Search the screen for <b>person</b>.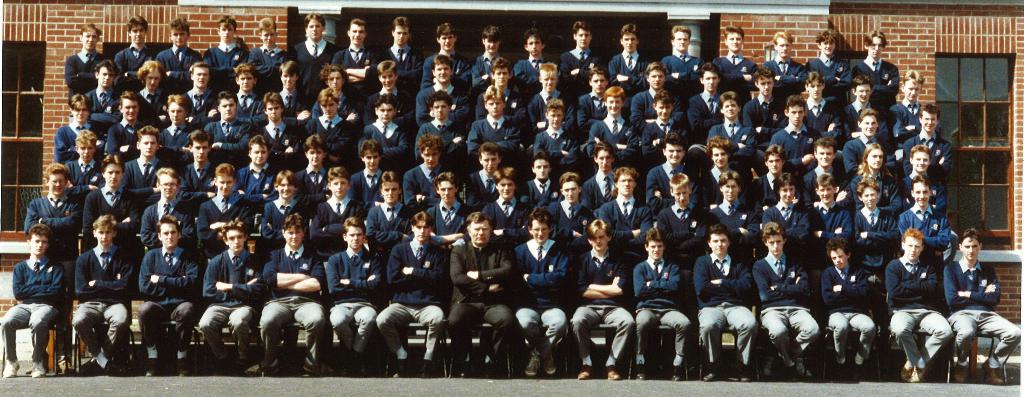
Found at <region>517, 28, 557, 91</region>.
